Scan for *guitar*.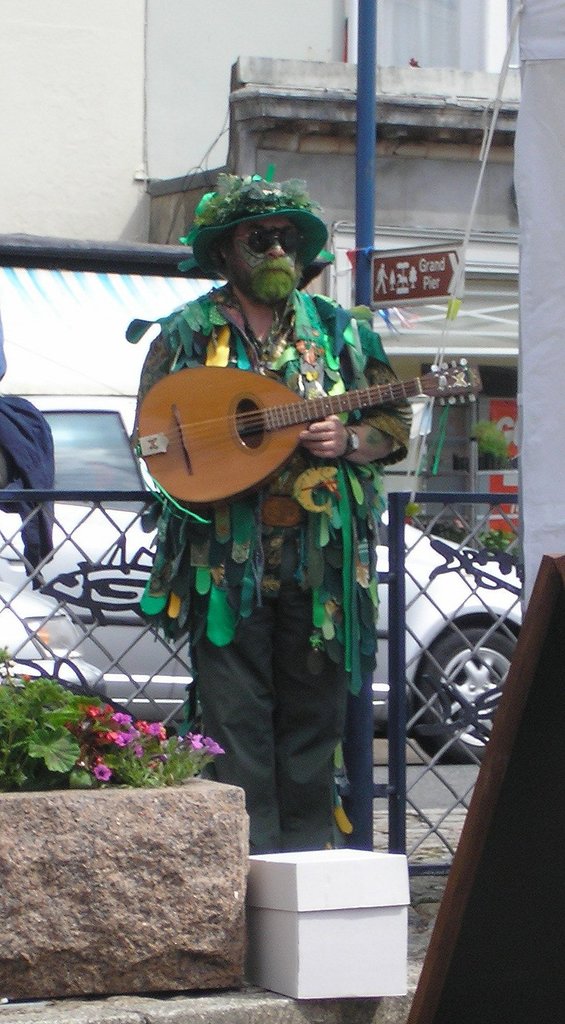
Scan result: x1=133, y1=361, x2=492, y2=506.
